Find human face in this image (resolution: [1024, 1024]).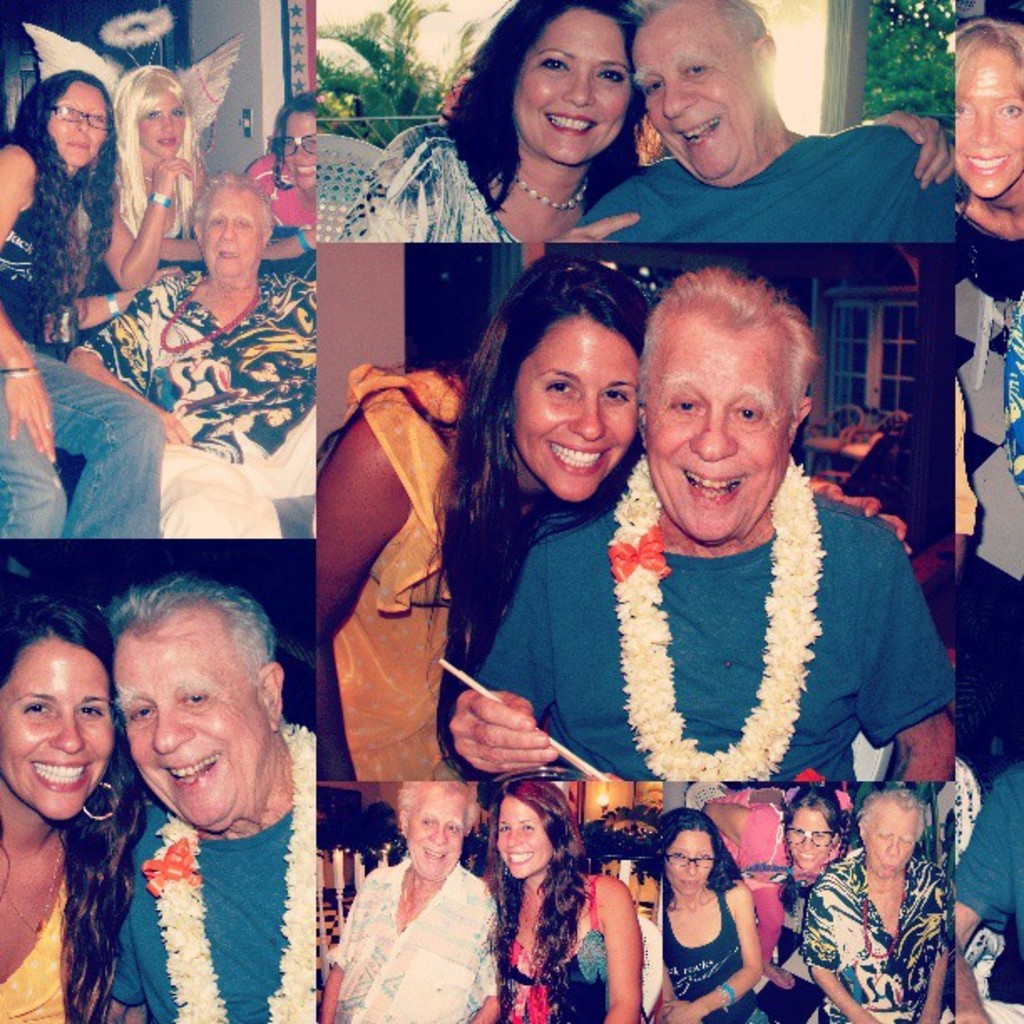
crop(788, 806, 838, 873).
